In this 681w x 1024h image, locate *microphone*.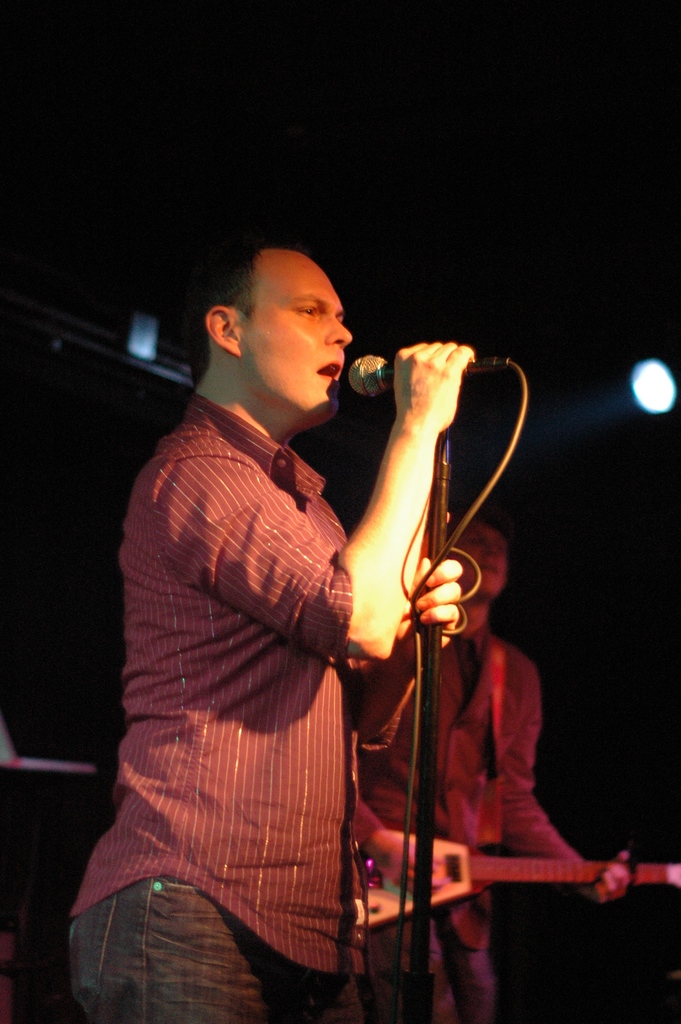
Bounding box: 347,349,466,396.
